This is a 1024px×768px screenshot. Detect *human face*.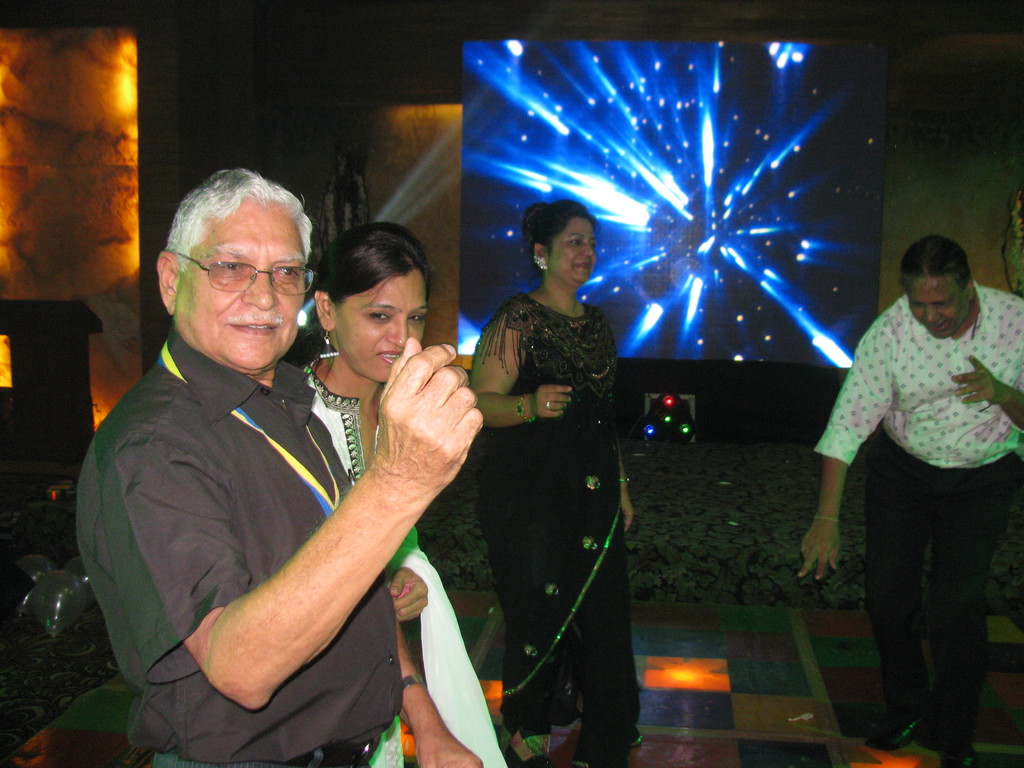
[170, 195, 306, 371].
